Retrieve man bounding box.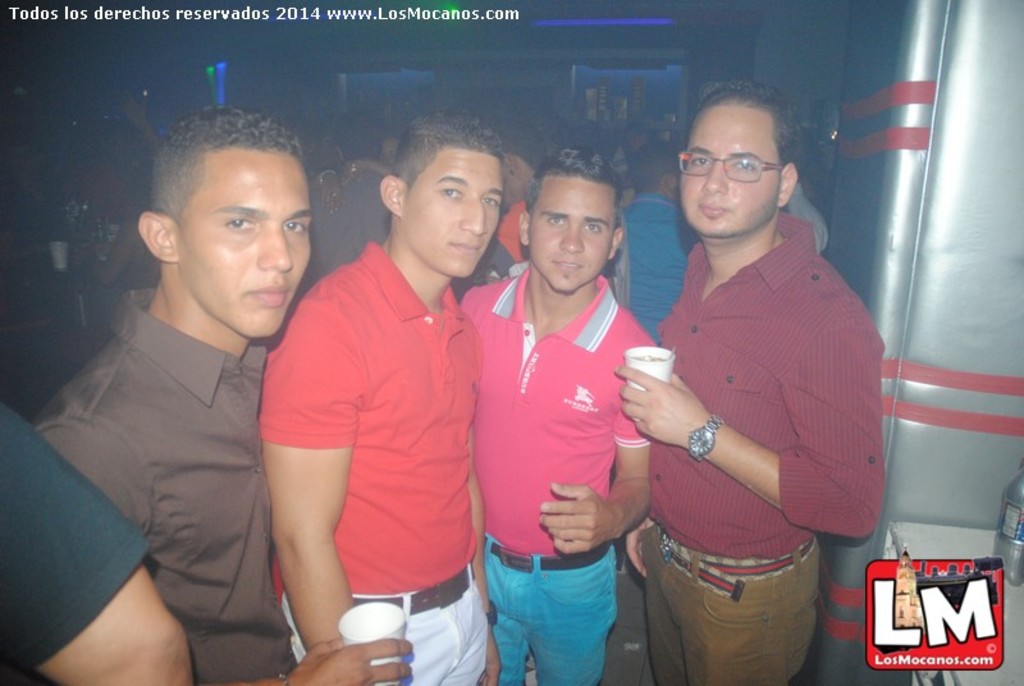
Bounding box: 605,78,893,685.
